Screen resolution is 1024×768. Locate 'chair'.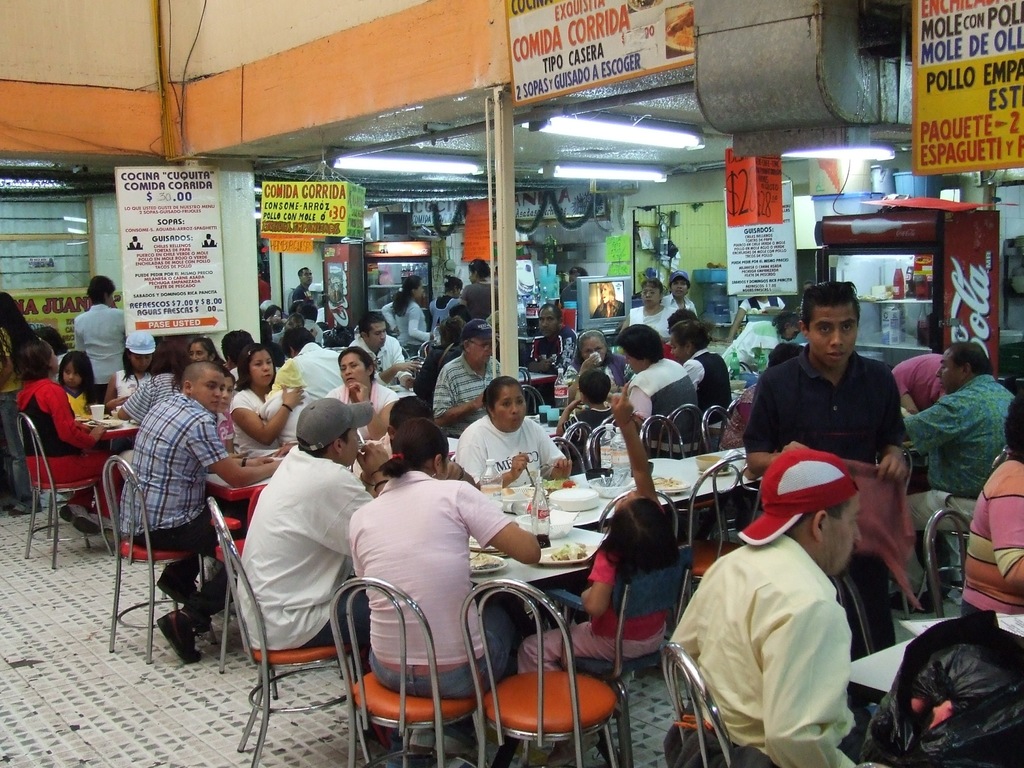
l=583, t=424, r=624, b=470.
